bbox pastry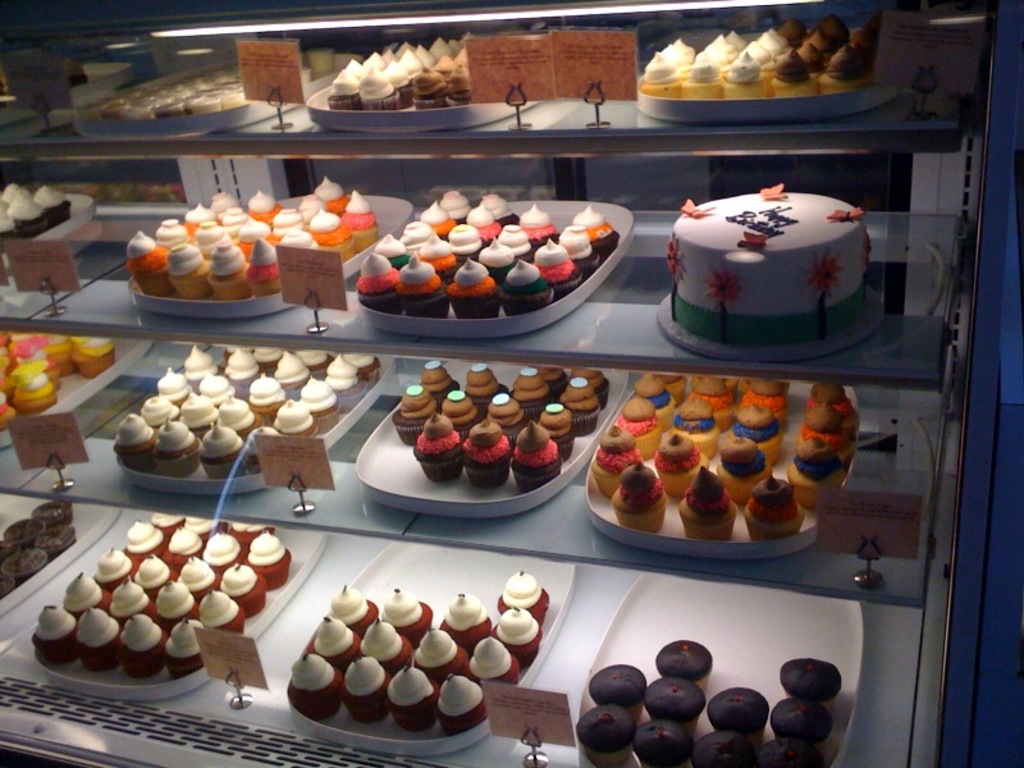
detection(337, 593, 374, 635)
